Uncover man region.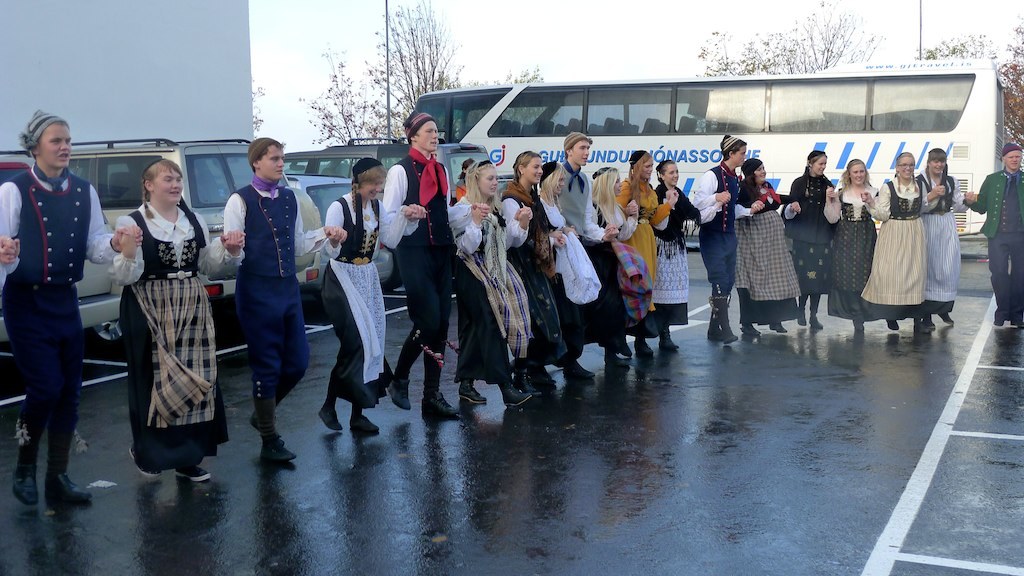
Uncovered: left=957, top=140, right=1023, bottom=331.
